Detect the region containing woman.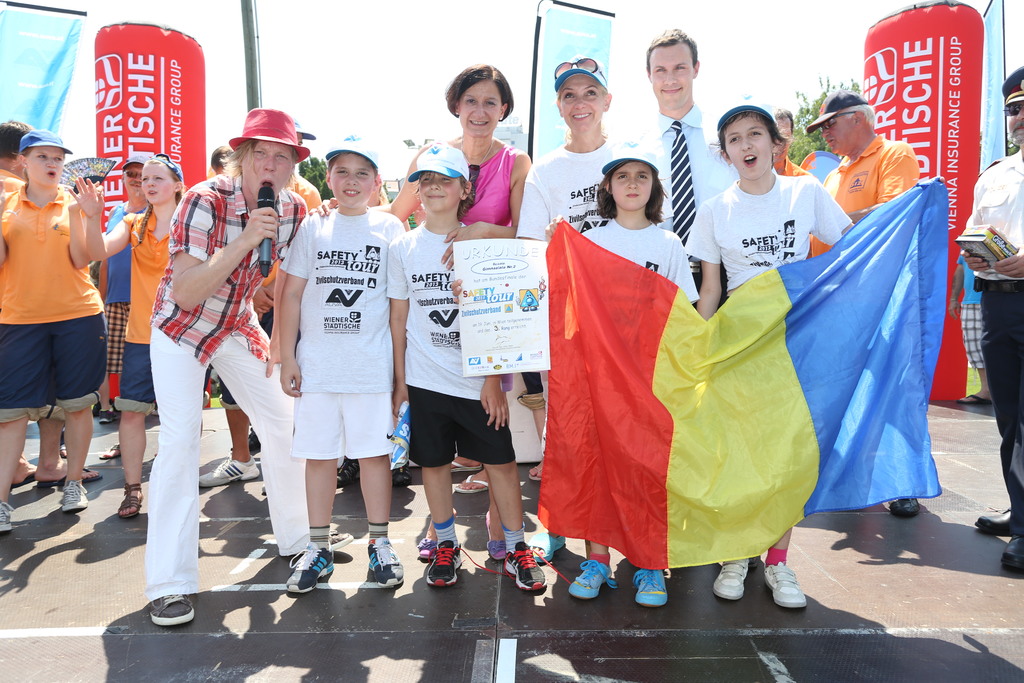
x1=513, y1=51, x2=675, y2=563.
